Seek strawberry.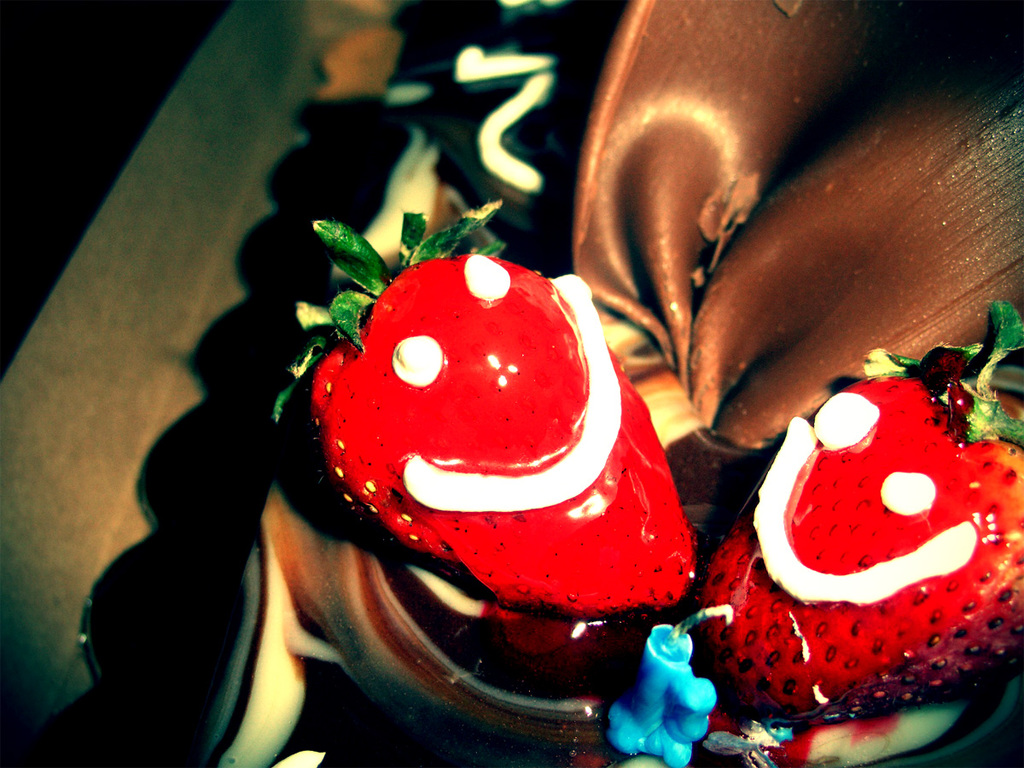
bbox=(276, 204, 697, 620).
